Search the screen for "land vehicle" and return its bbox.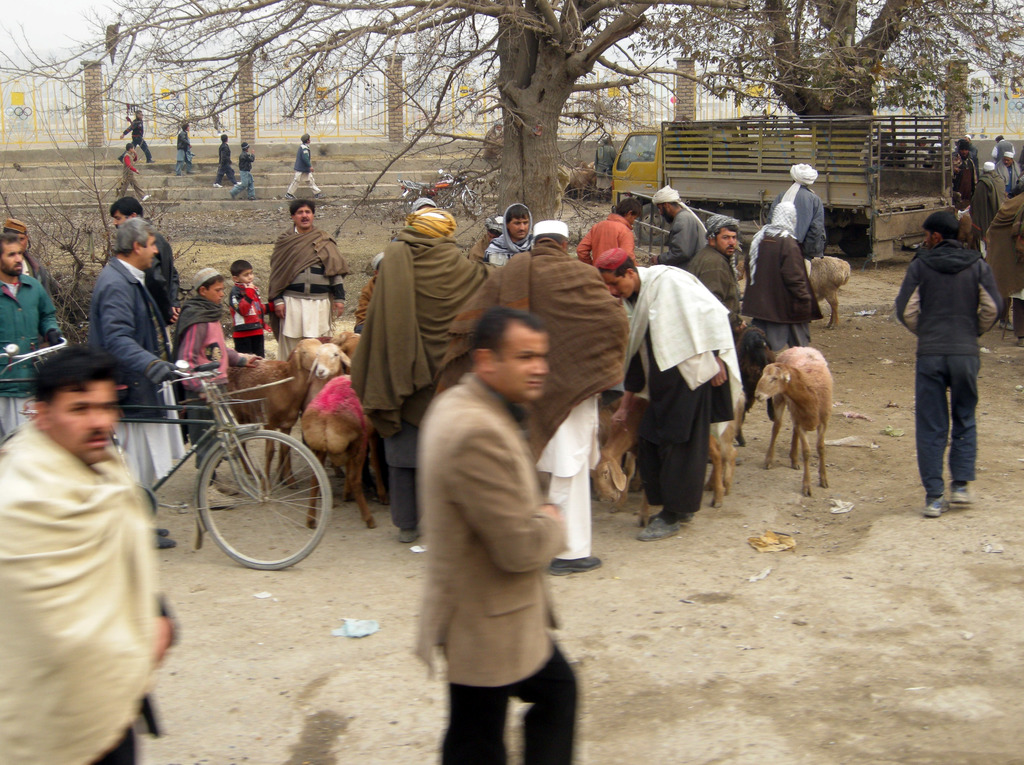
Found: [0, 334, 74, 440].
